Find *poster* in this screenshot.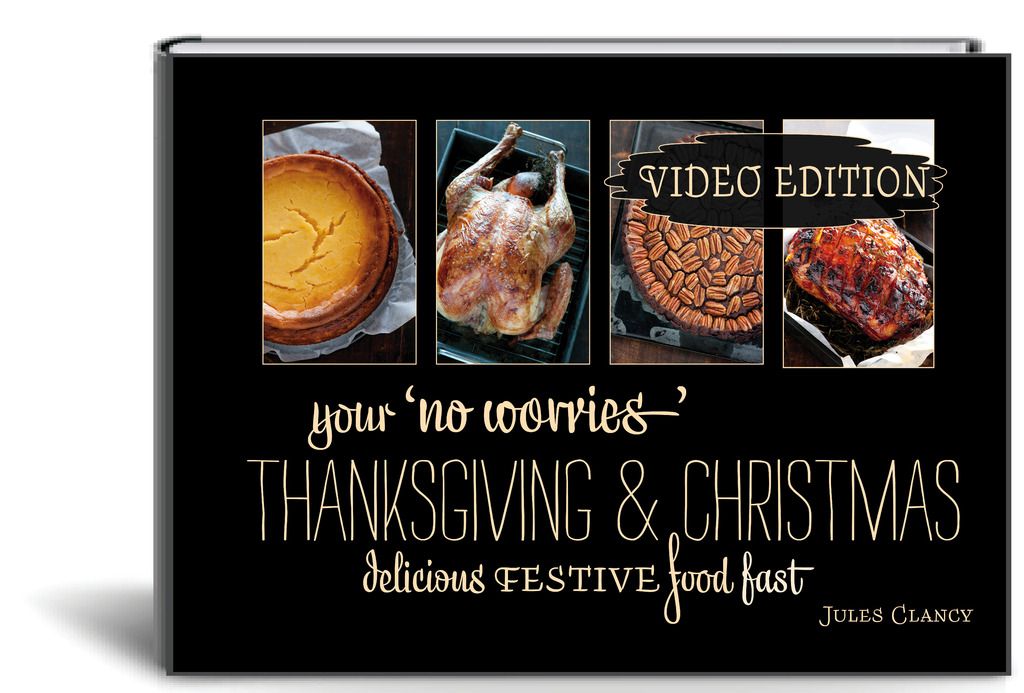
The bounding box for *poster* is 0, 0, 1023, 692.
